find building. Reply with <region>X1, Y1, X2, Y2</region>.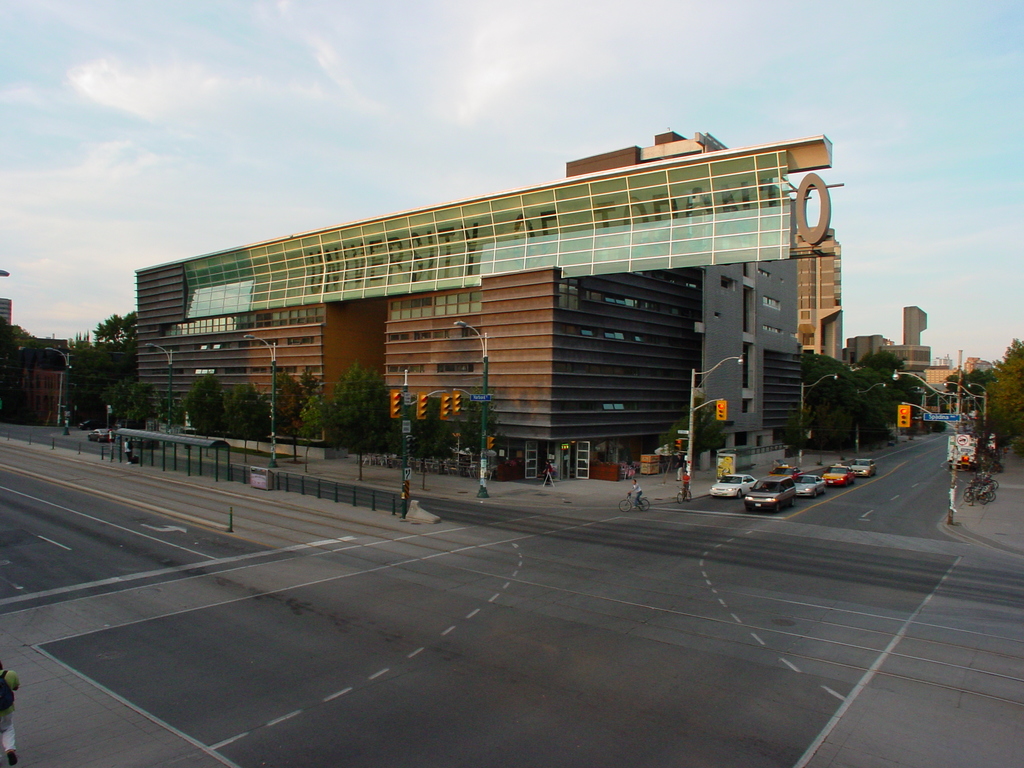
<region>137, 127, 830, 478</region>.
